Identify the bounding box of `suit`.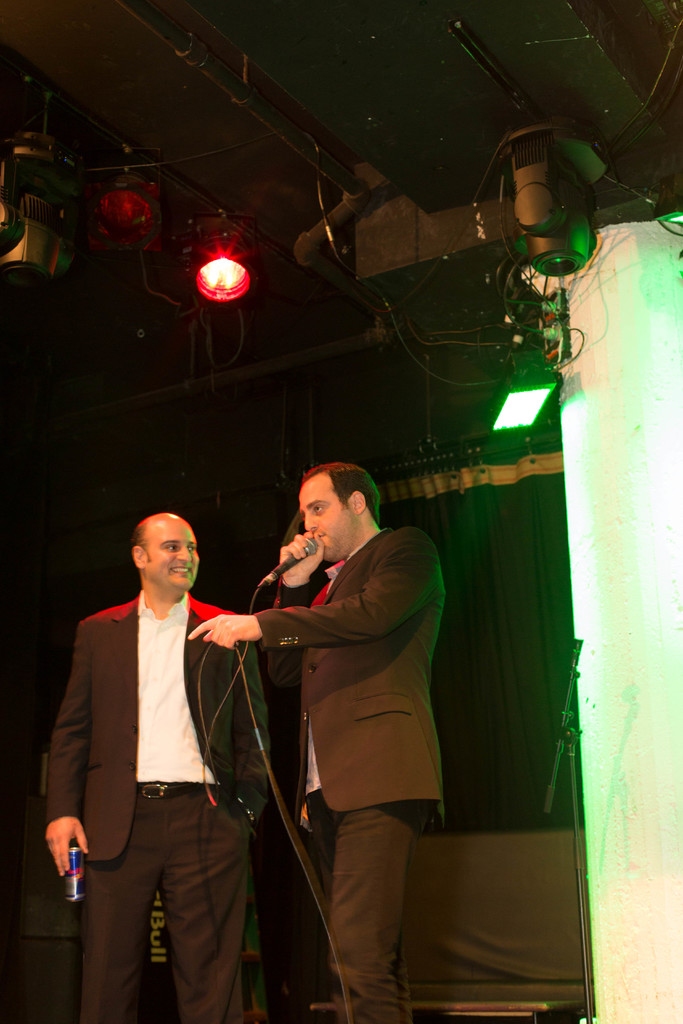
Rect(236, 499, 471, 987).
